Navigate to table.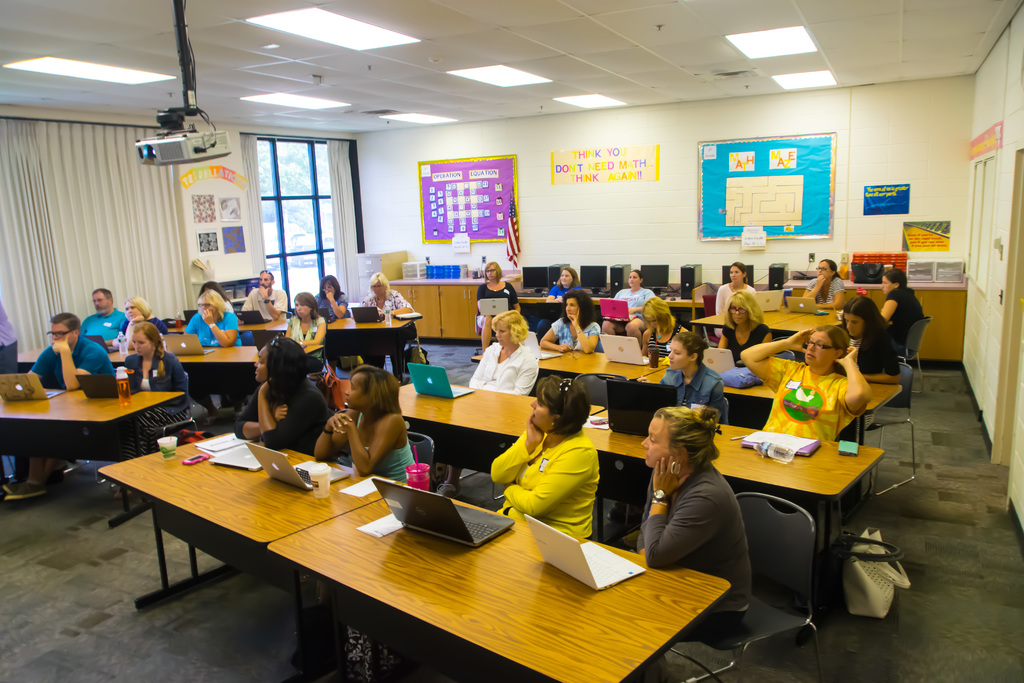
Navigation target: 682/299/856/354.
